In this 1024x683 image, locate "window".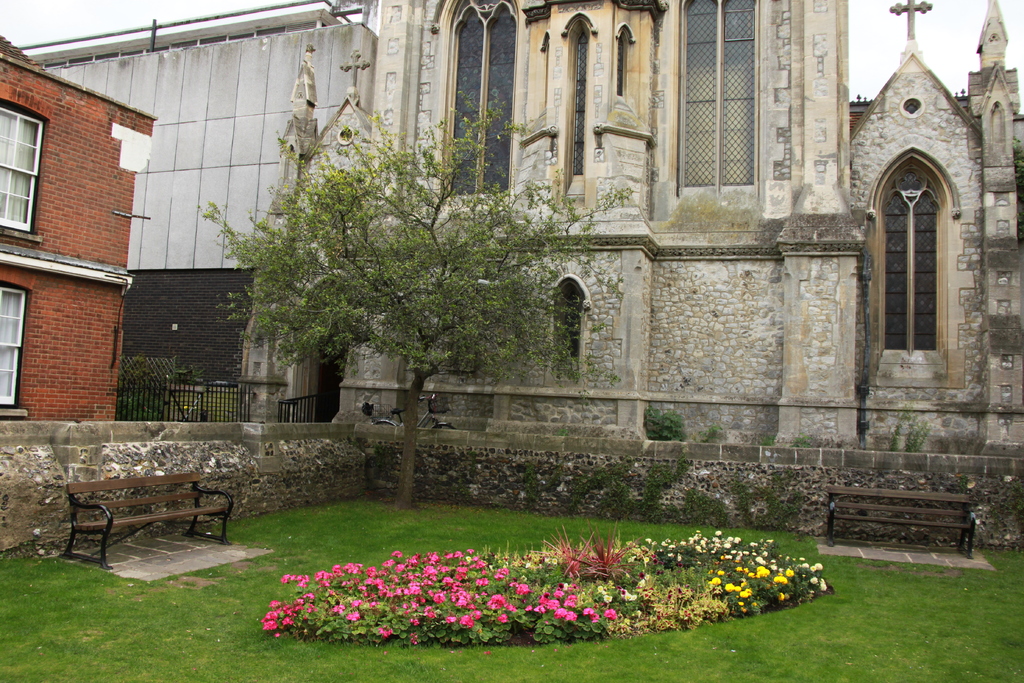
Bounding box: [678,0,758,192].
